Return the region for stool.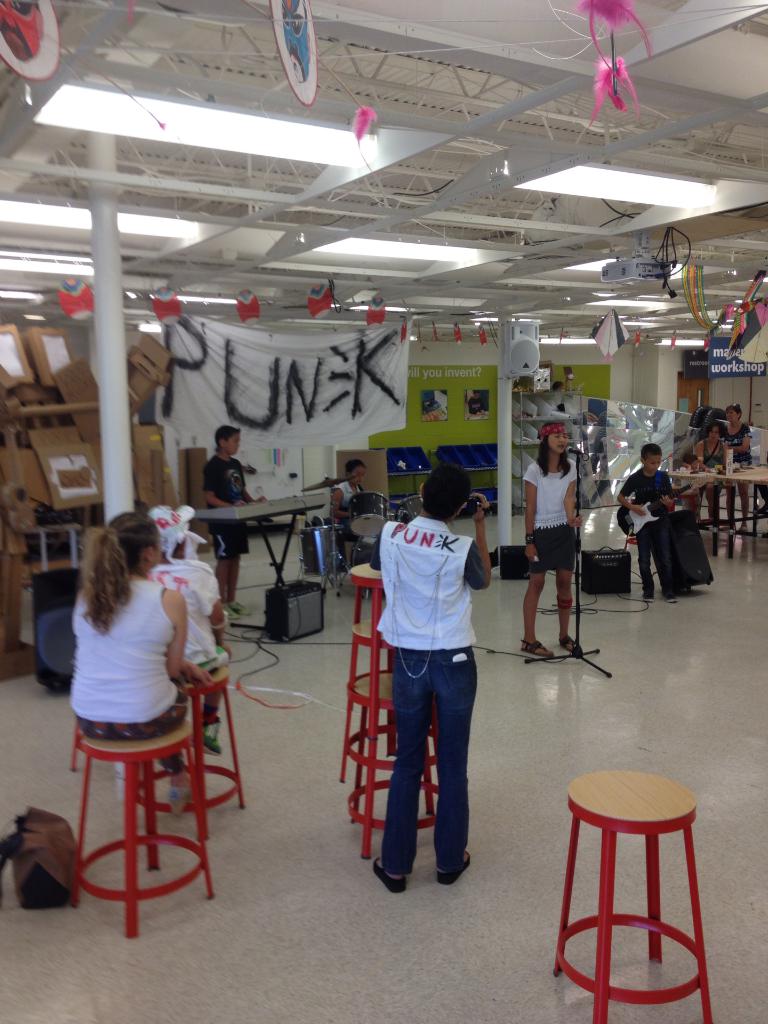
BBox(70, 717, 221, 943).
